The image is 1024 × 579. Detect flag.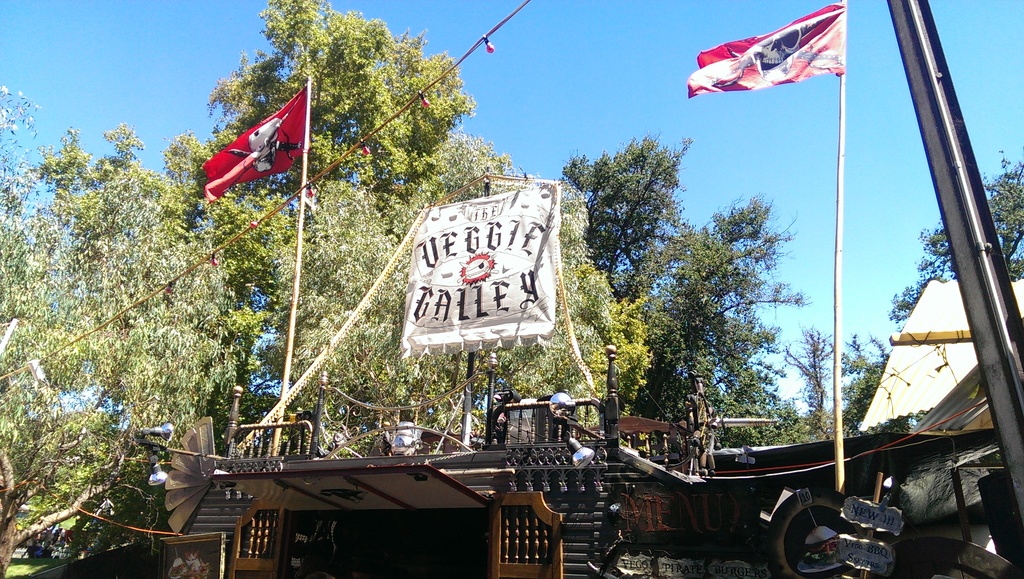
Detection: [707,7,862,99].
